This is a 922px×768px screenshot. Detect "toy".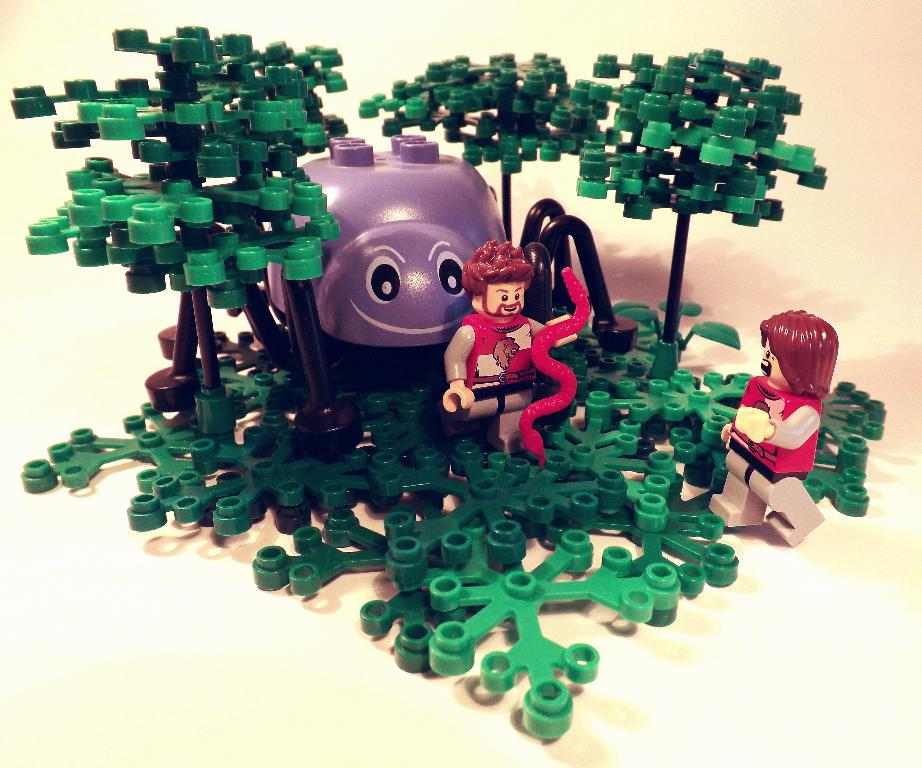
<region>0, 11, 341, 451</region>.
